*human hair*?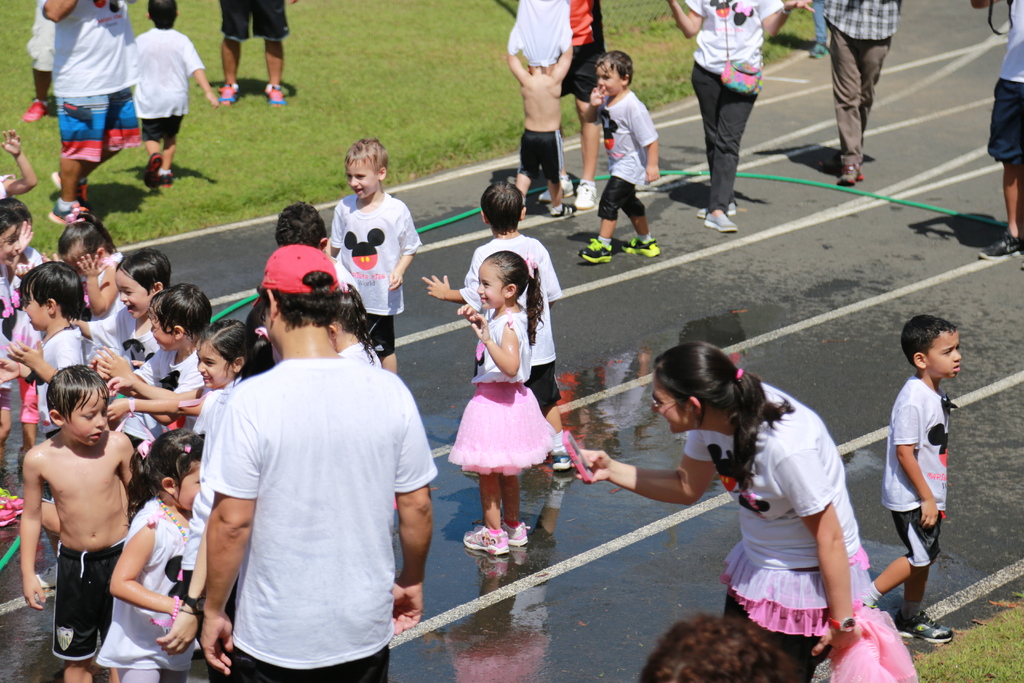
detection(480, 181, 525, 235)
